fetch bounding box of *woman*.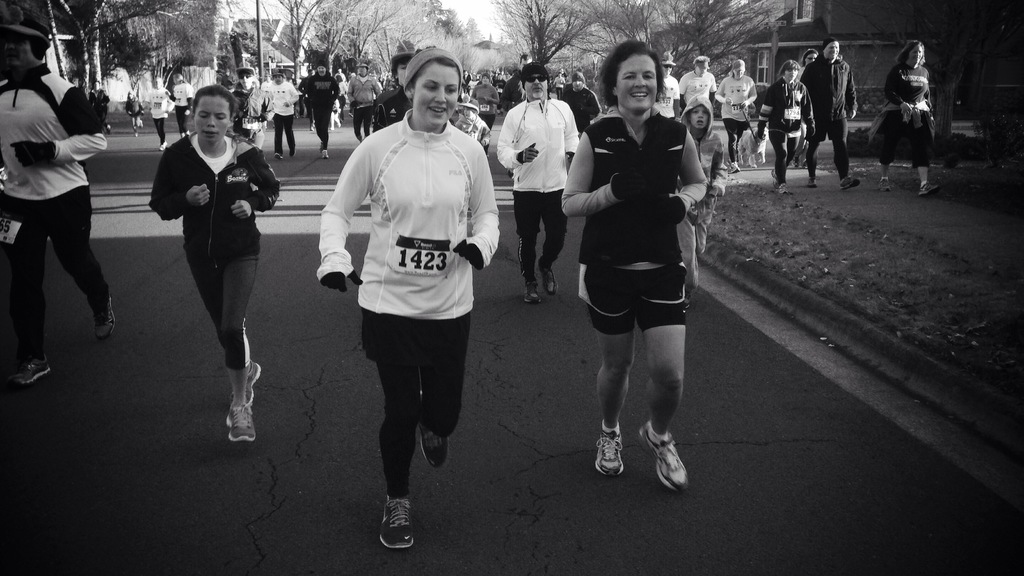
Bbox: box(318, 44, 500, 552).
